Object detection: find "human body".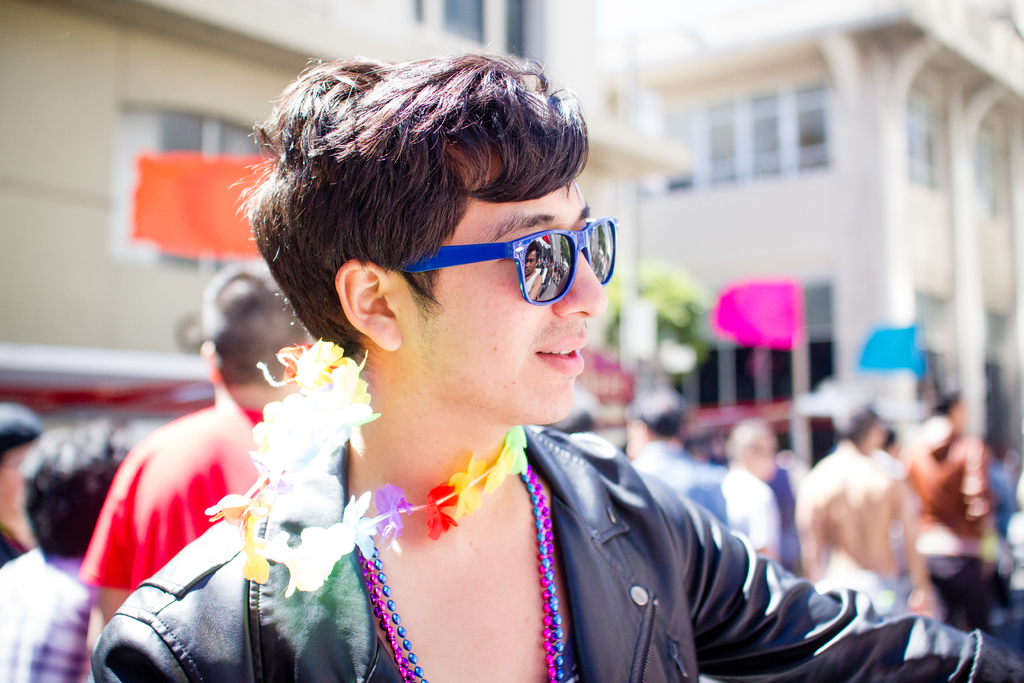
Rect(799, 432, 945, 625).
